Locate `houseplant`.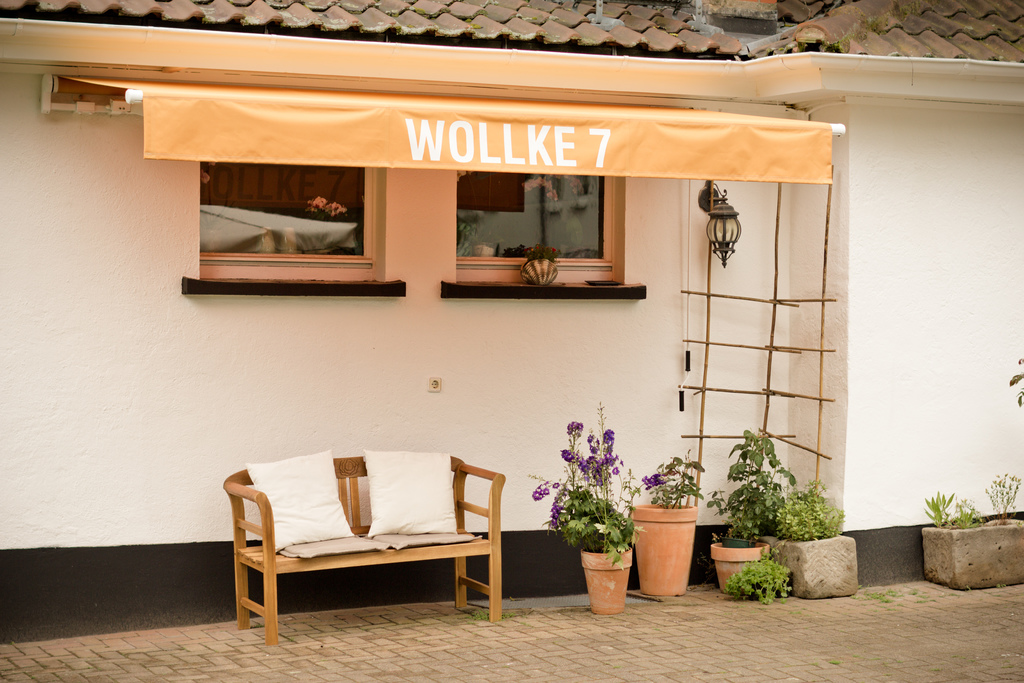
Bounding box: detection(550, 422, 649, 629).
